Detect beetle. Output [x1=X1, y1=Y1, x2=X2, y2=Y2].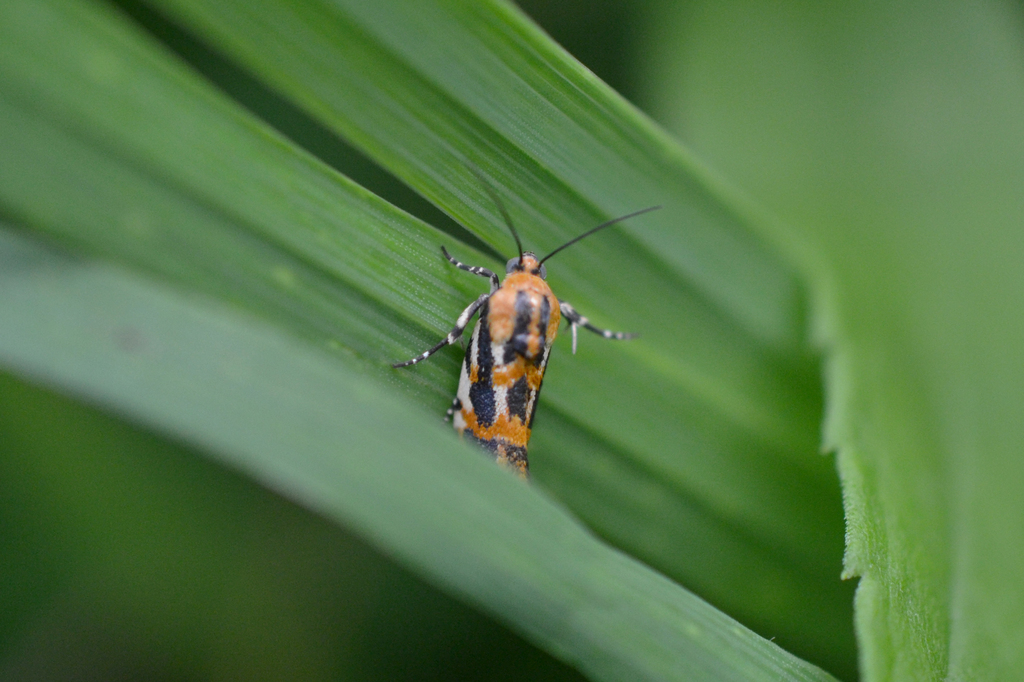
[x1=392, y1=167, x2=636, y2=485].
